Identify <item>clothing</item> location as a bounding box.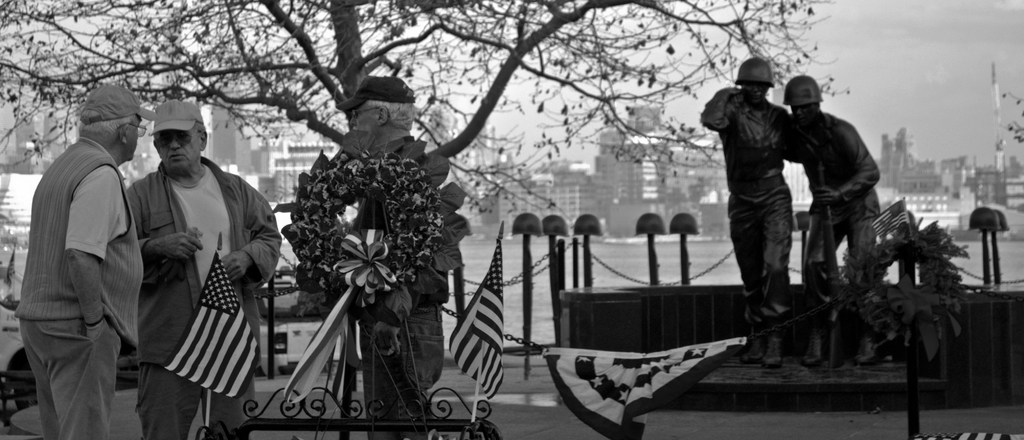
{"x1": 698, "y1": 88, "x2": 800, "y2": 342}.
